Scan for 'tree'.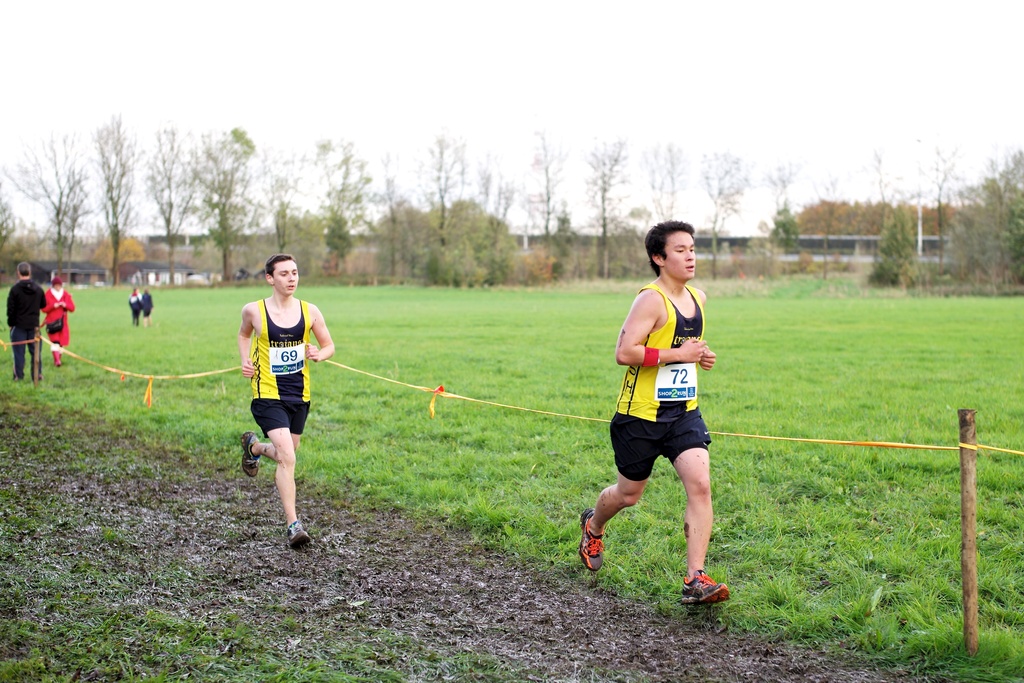
Scan result: l=310, t=128, r=376, b=270.
